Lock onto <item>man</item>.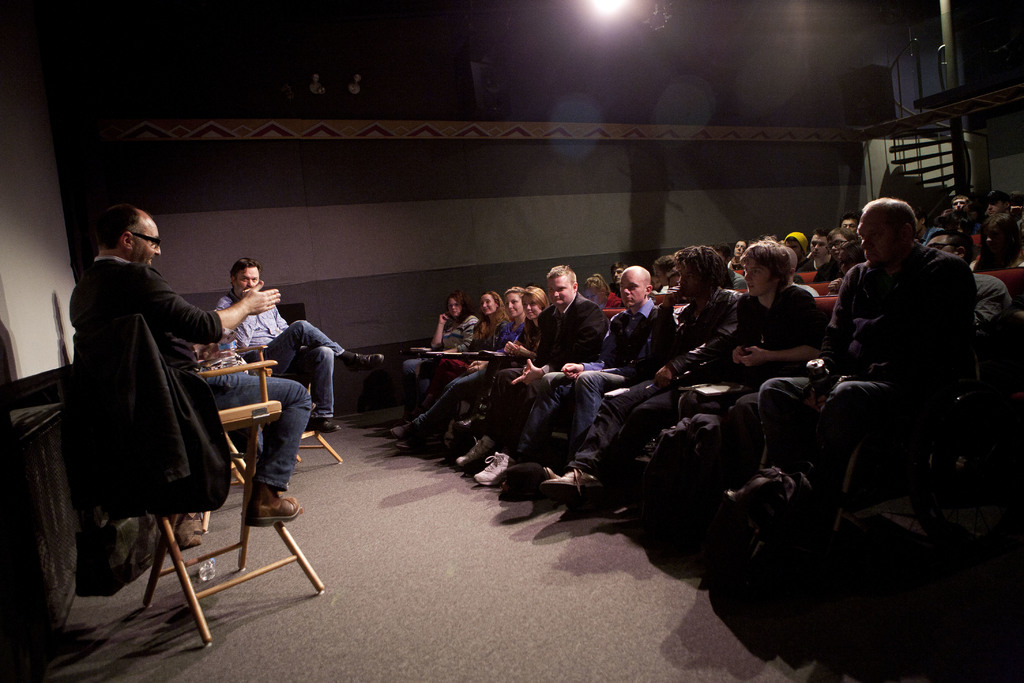
Locked: box=[719, 194, 986, 567].
